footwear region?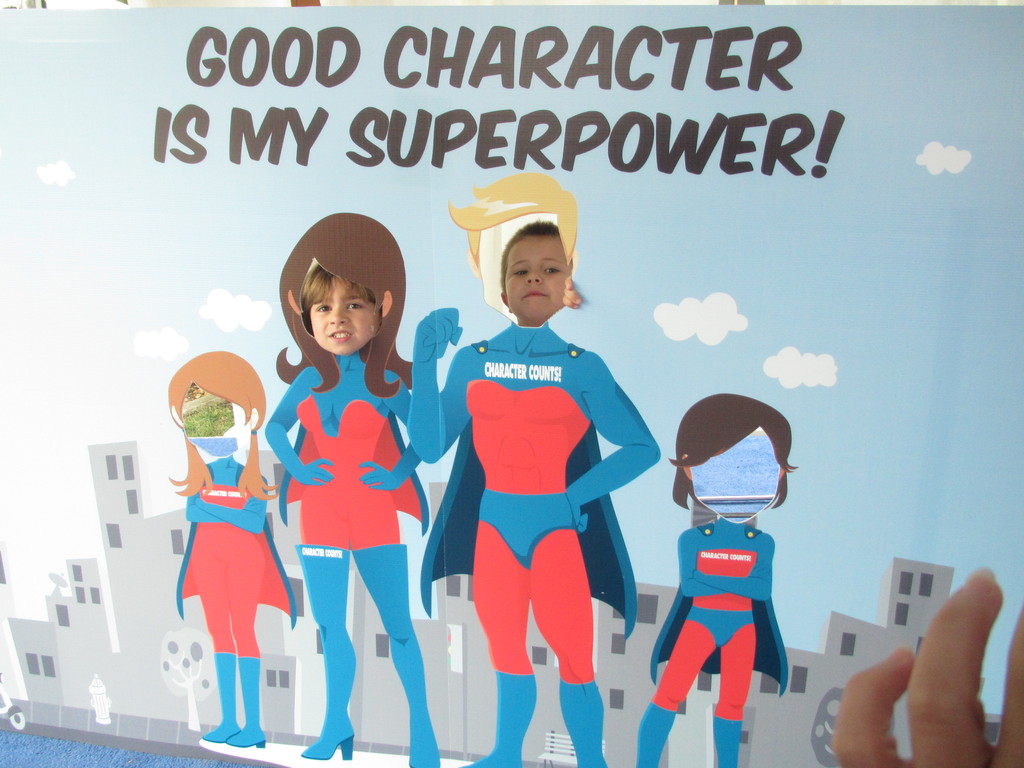
l=714, t=714, r=743, b=767
